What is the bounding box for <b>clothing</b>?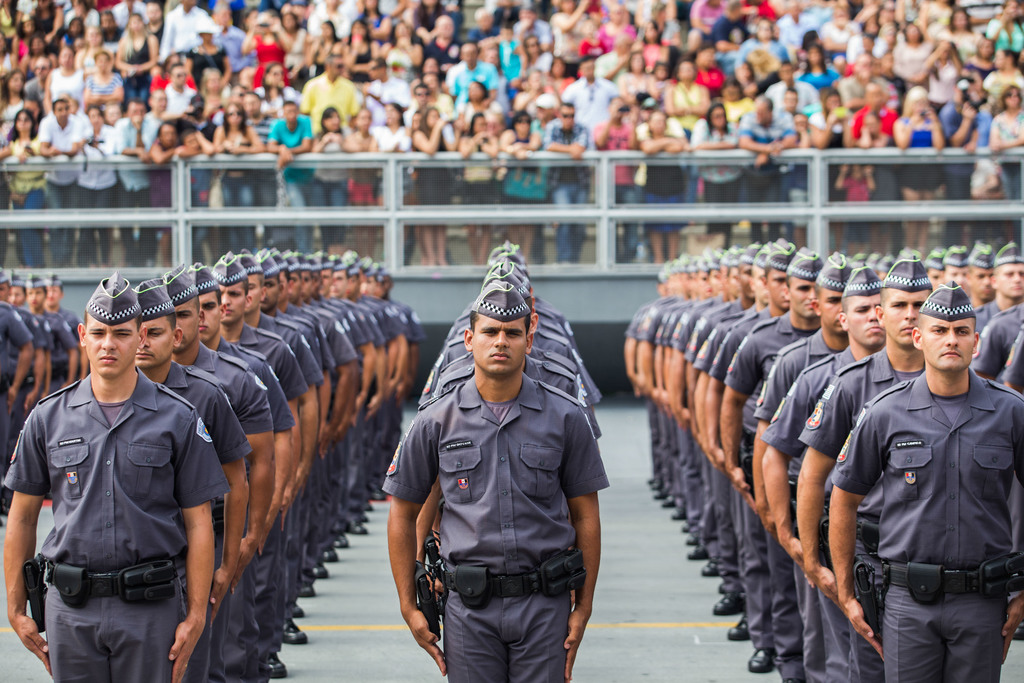
bbox=[518, 43, 560, 86].
